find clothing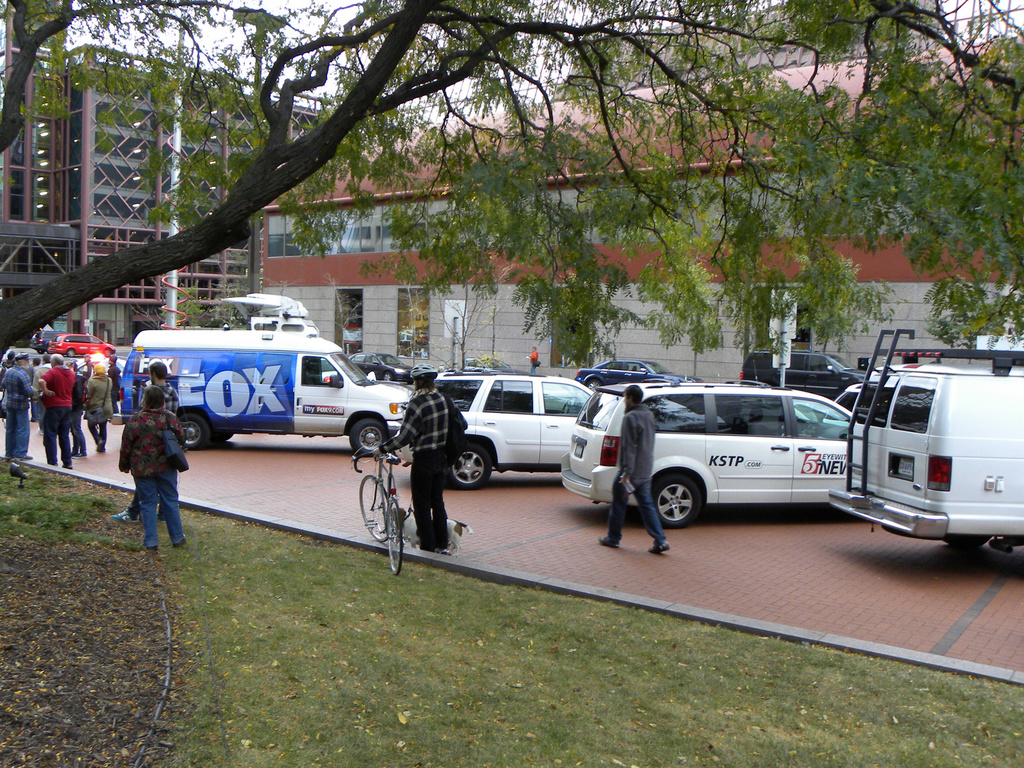
pyautogui.locateOnScreen(109, 397, 183, 552)
